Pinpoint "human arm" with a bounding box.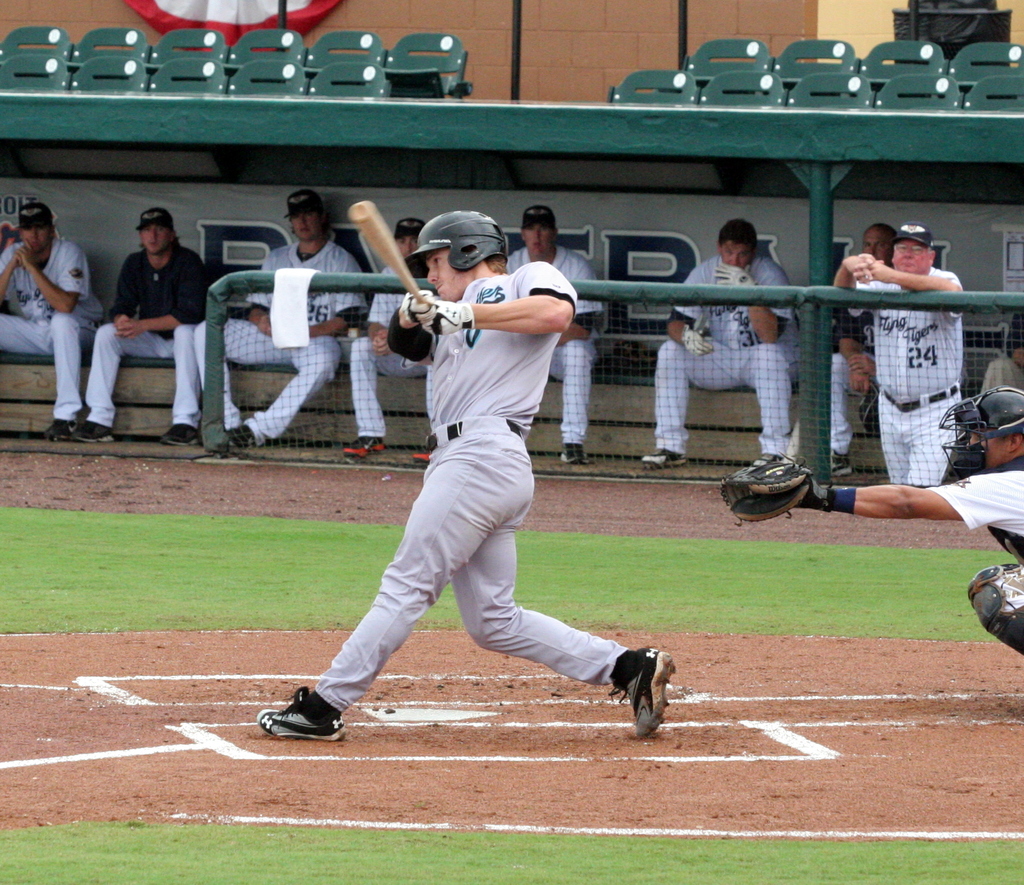
left=0, top=241, right=23, bottom=302.
